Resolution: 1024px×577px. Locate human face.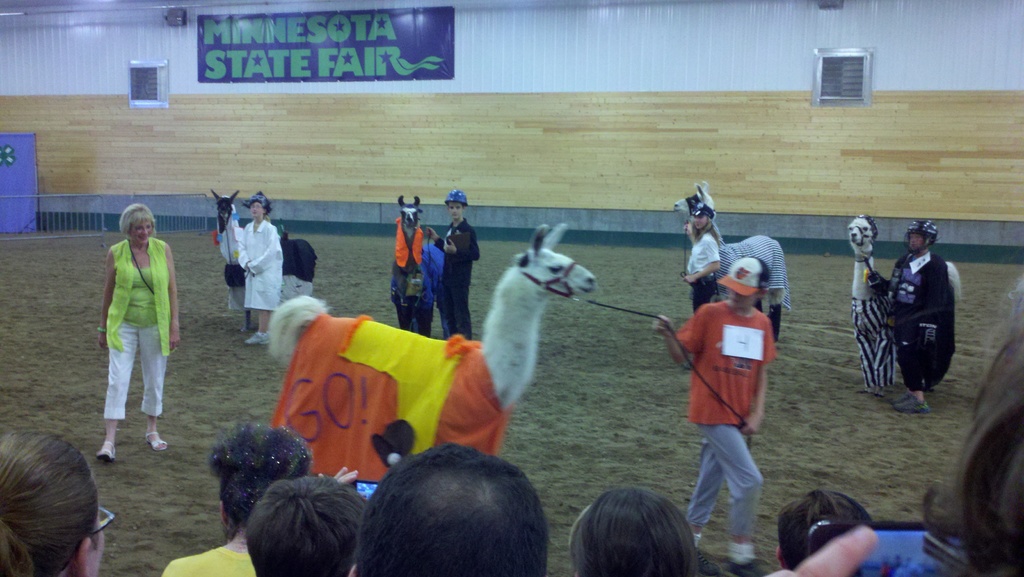
251,202,263,219.
